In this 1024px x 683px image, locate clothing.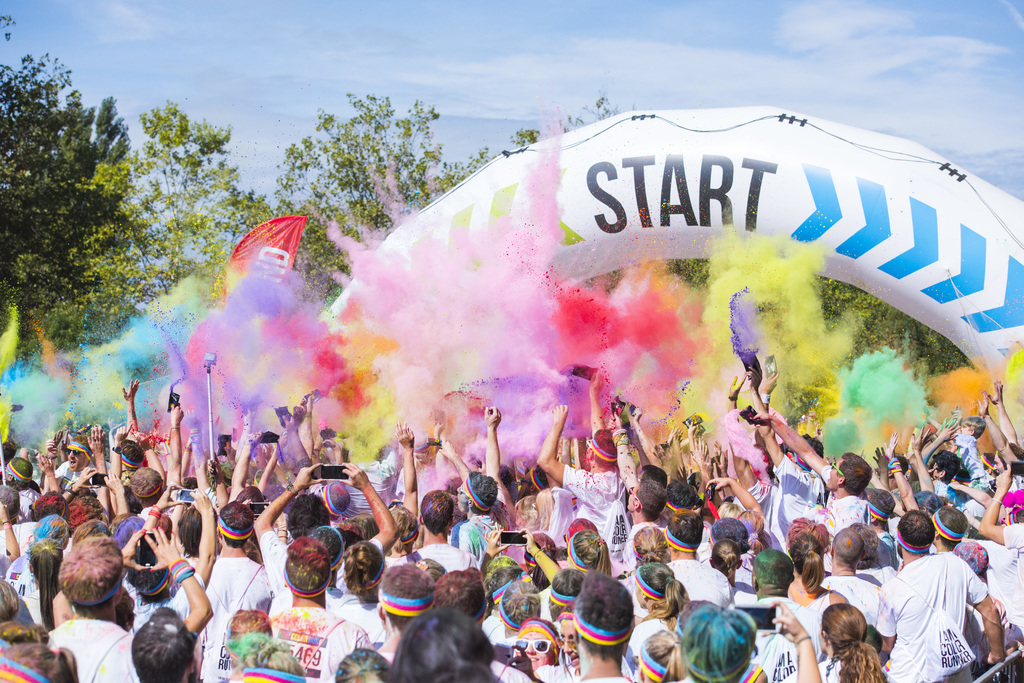
Bounding box: x1=780, y1=590, x2=829, y2=654.
